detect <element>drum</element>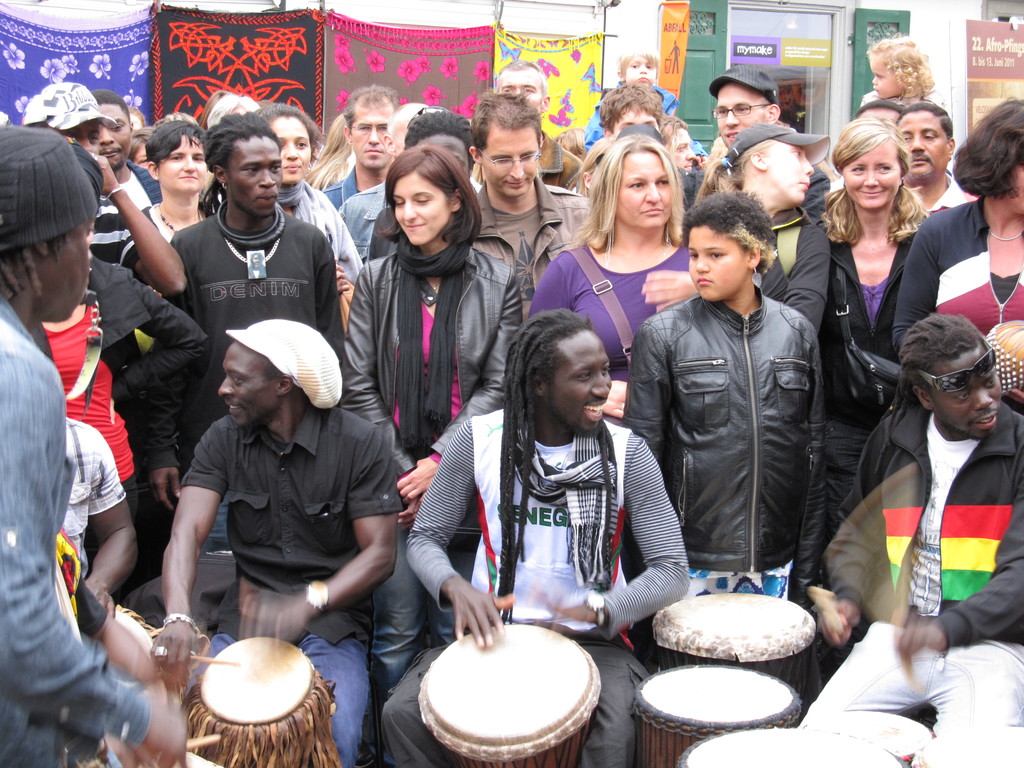
x1=641 y1=586 x2=818 y2=698
